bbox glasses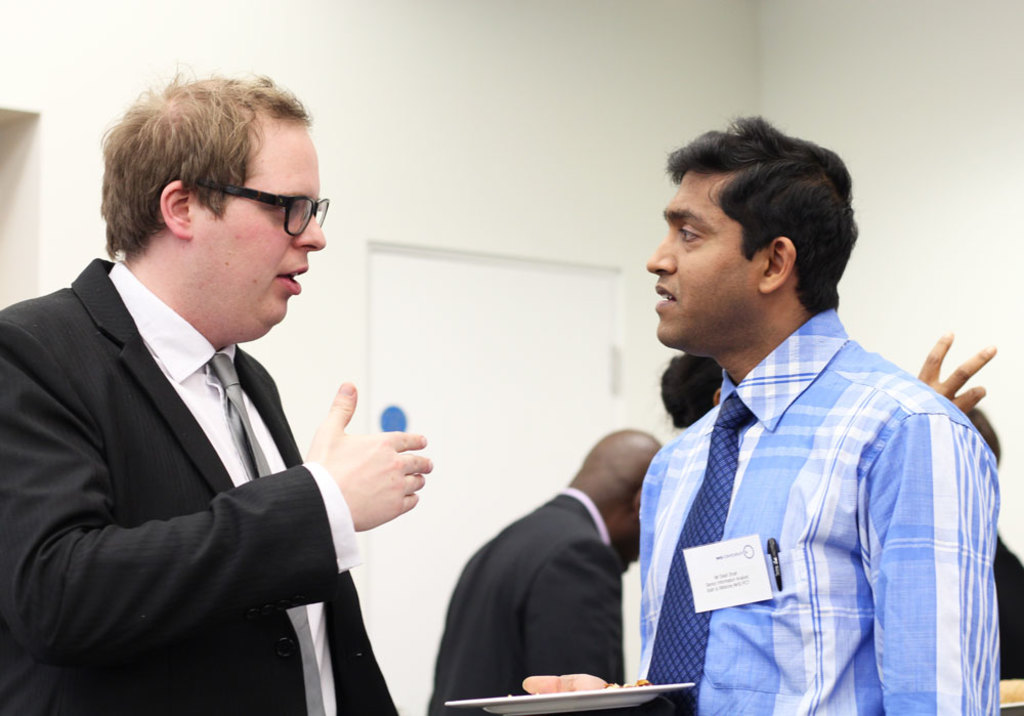
<box>204,179,325,239</box>
